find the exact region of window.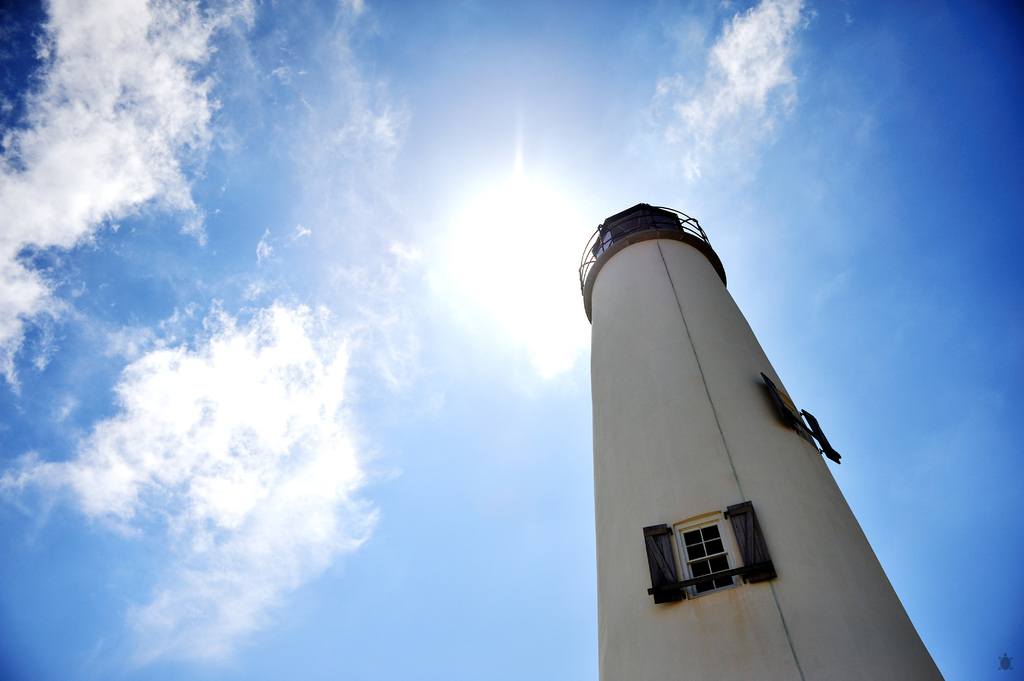
Exact region: select_region(662, 521, 782, 600).
